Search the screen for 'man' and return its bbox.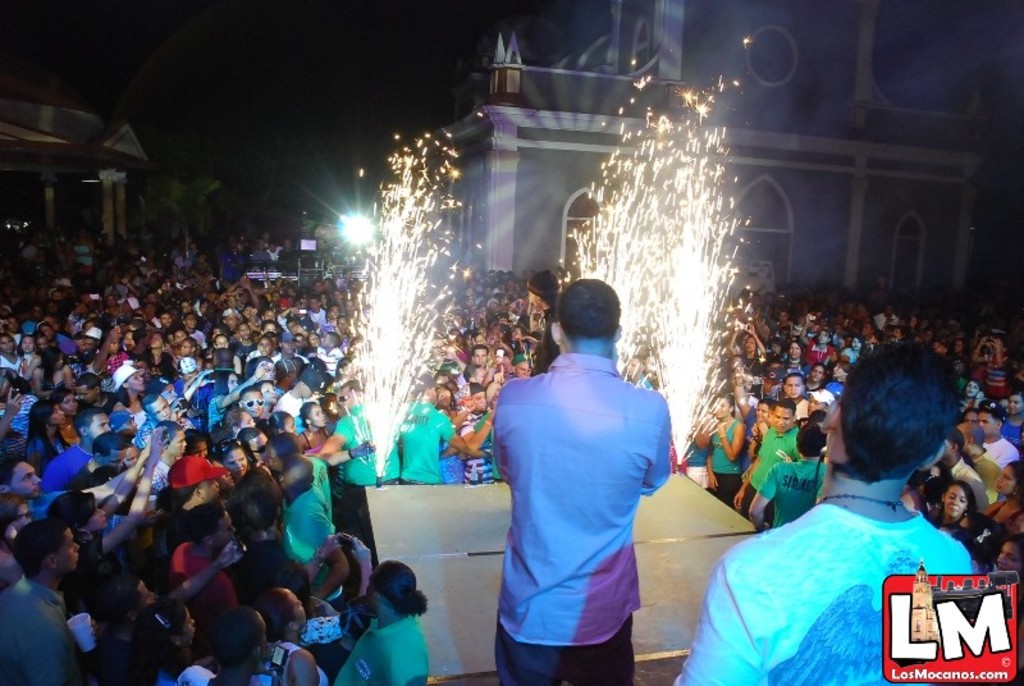
Found: pyautogui.locateOnScreen(1000, 389, 1023, 445).
